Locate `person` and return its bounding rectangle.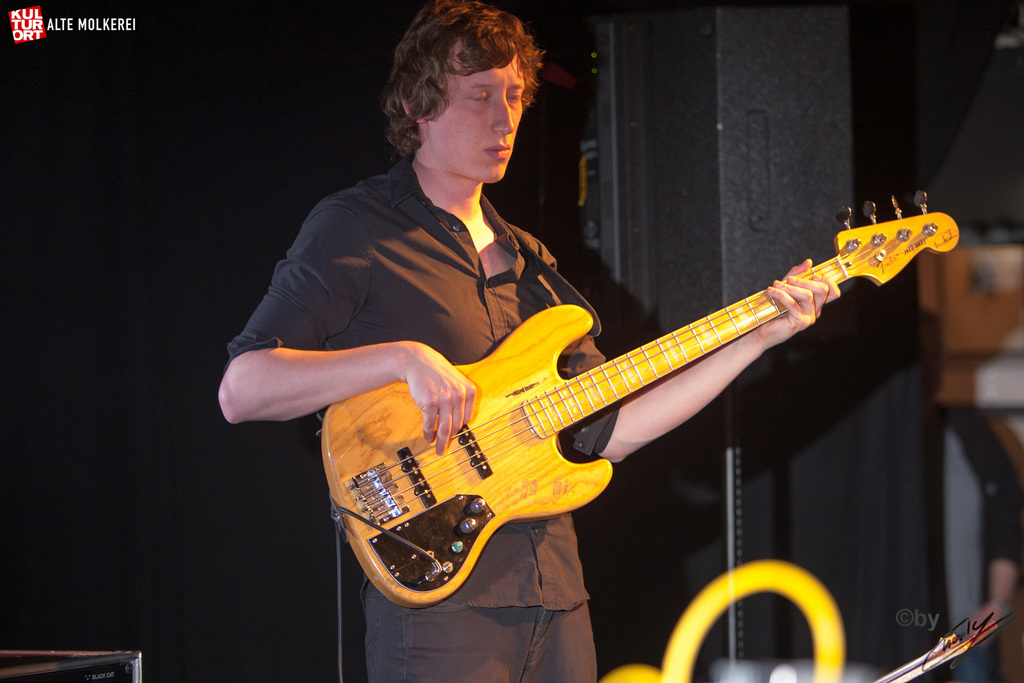
[938,0,1023,622].
